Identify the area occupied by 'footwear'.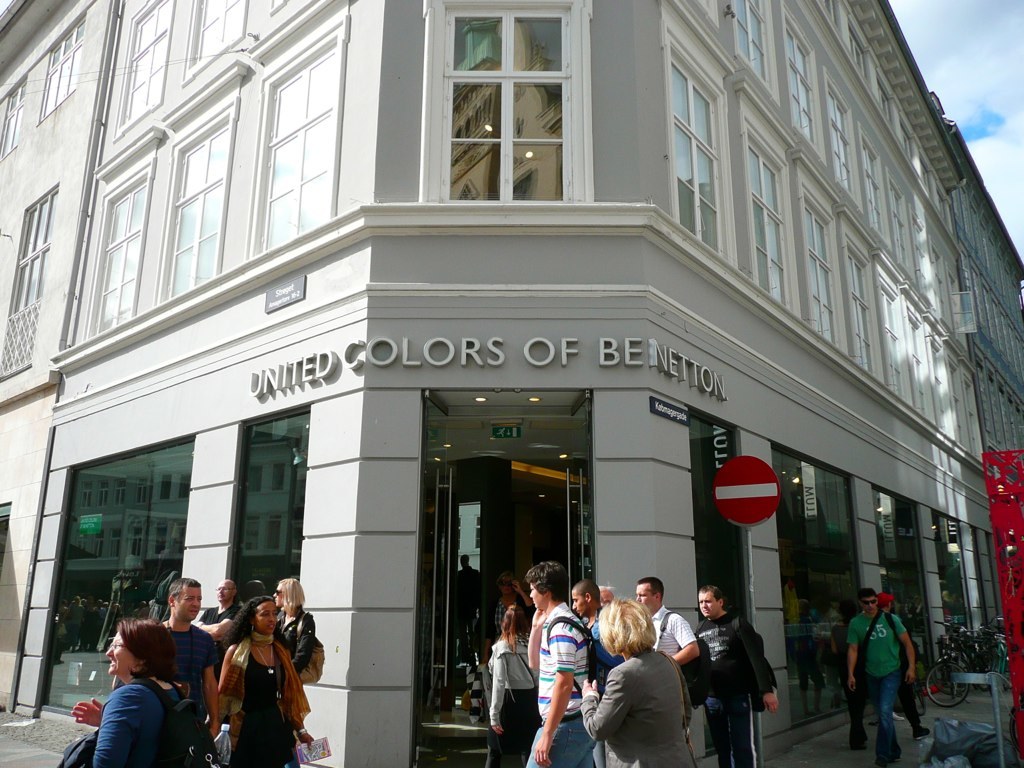
Area: locate(913, 724, 929, 736).
